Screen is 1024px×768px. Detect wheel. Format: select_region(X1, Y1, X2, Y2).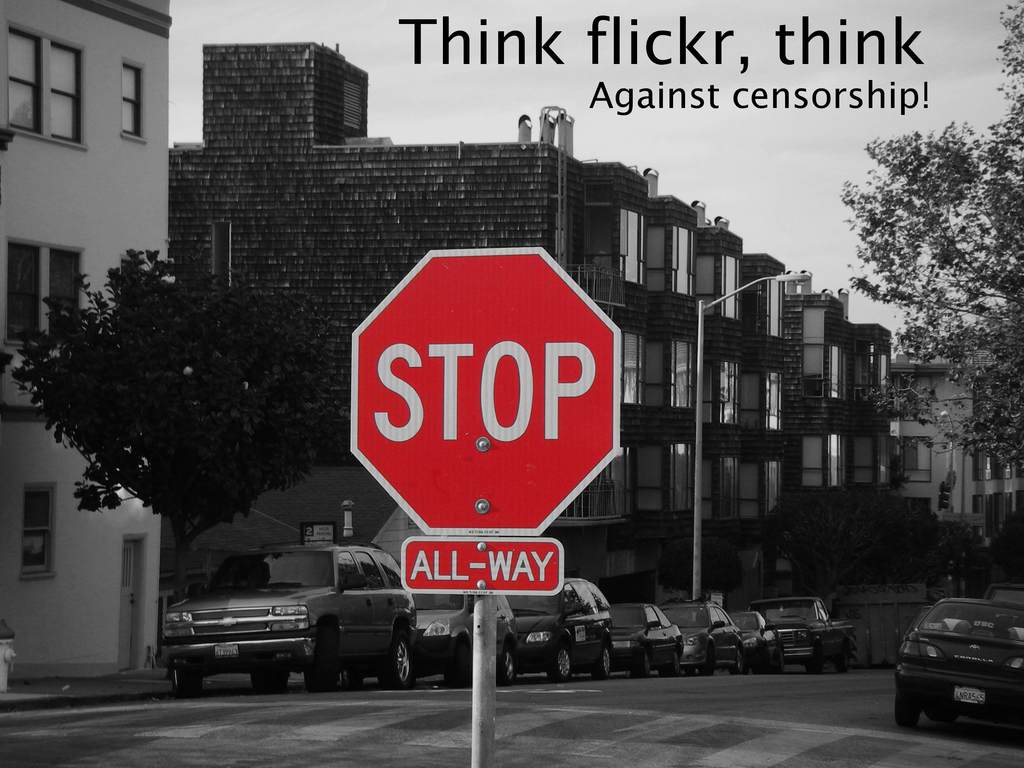
select_region(639, 647, 651, 669).
